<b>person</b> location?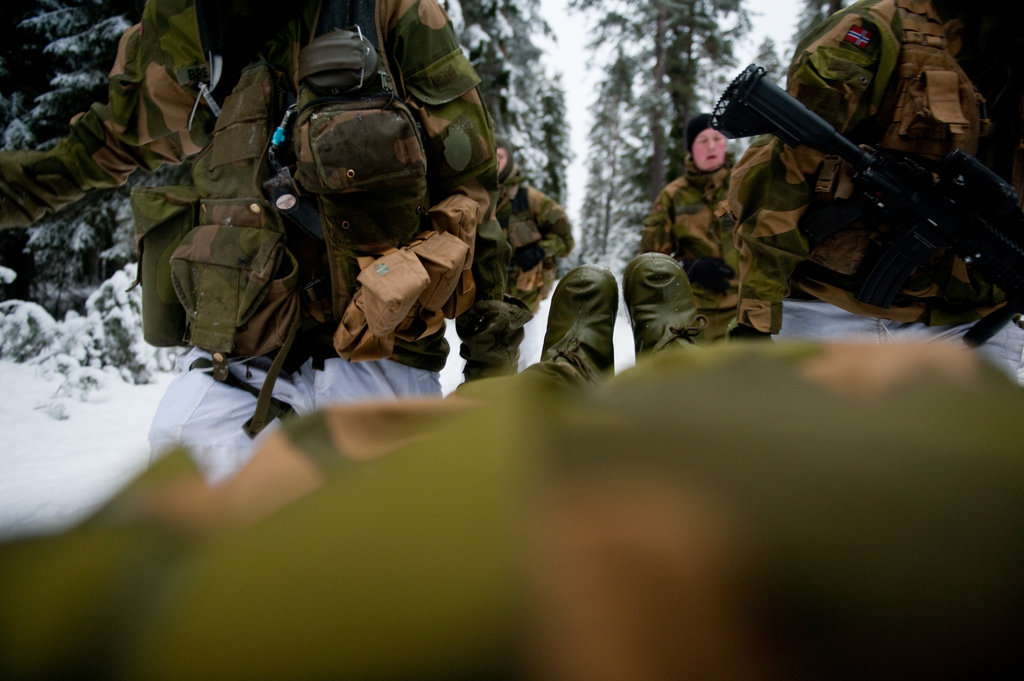
0/0/497/490
